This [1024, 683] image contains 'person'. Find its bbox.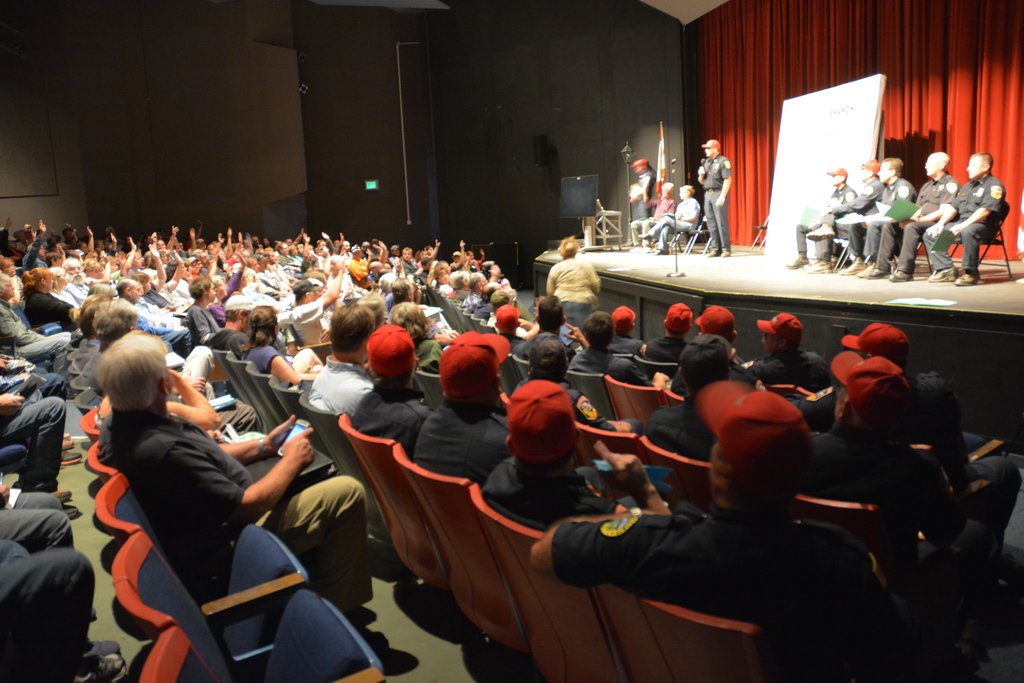
<region>807, 154, 882, 267</region>.
